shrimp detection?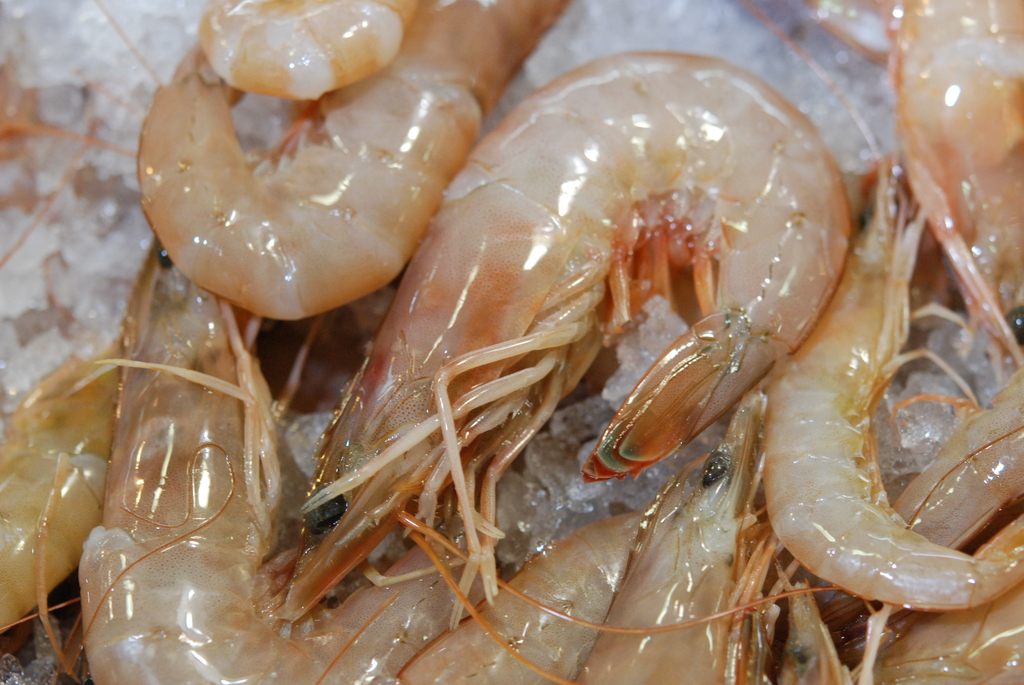
l=400, t=389, r=886, b=684
